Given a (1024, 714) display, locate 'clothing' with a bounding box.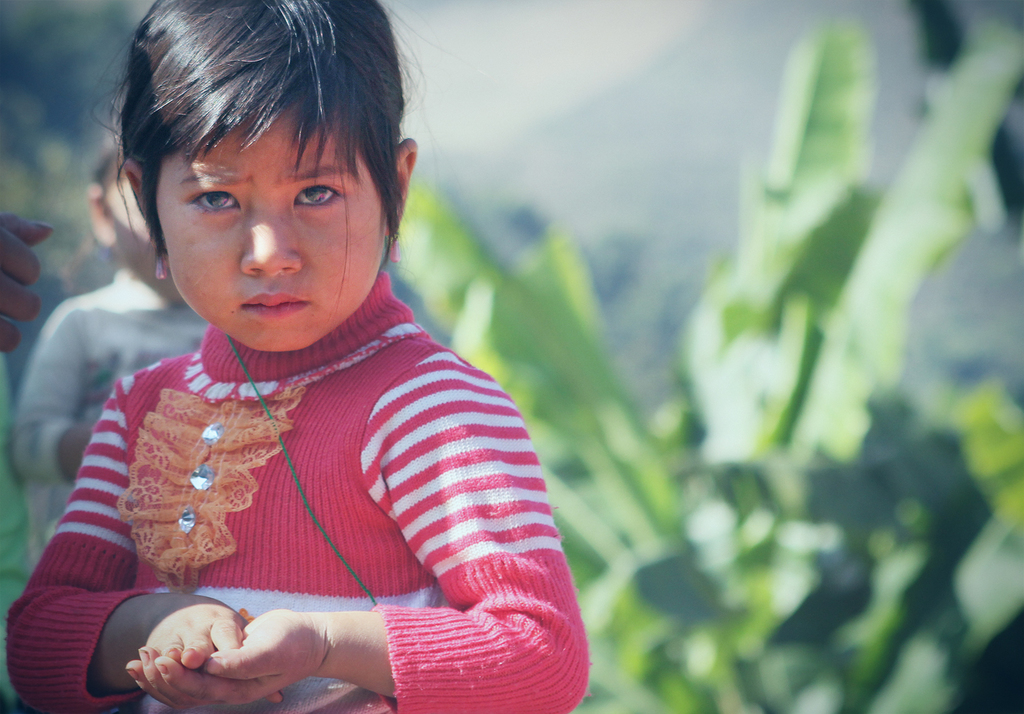
Located: bbox=[13, 264, 206, 526].
